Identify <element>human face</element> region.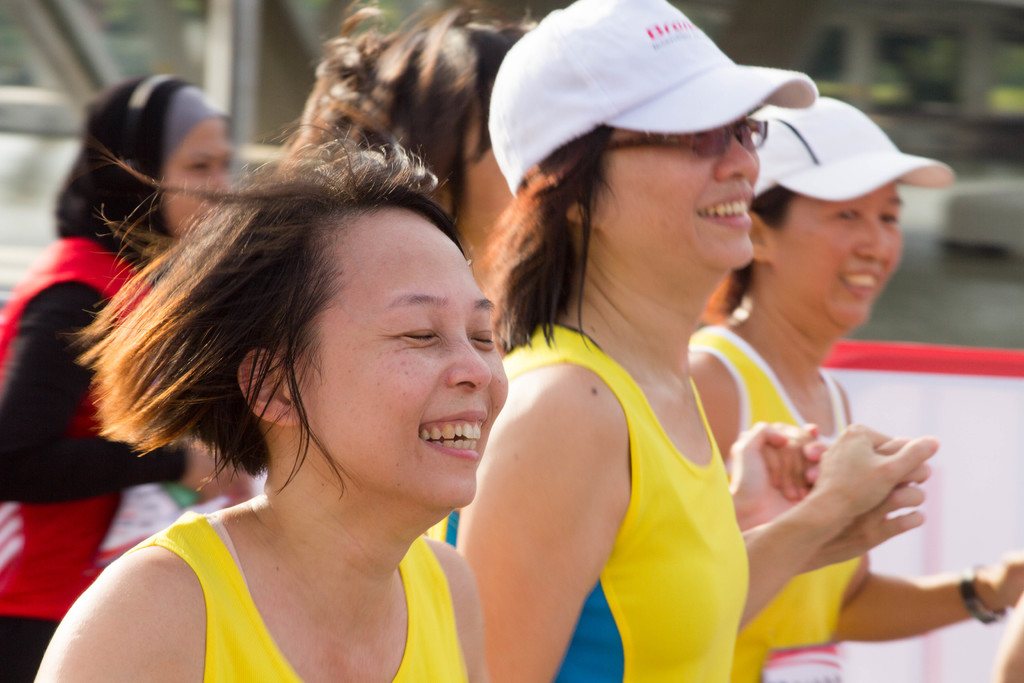
Region: {"x1": 763, "y1": 181, "x2": 895, "y2": 324}.
